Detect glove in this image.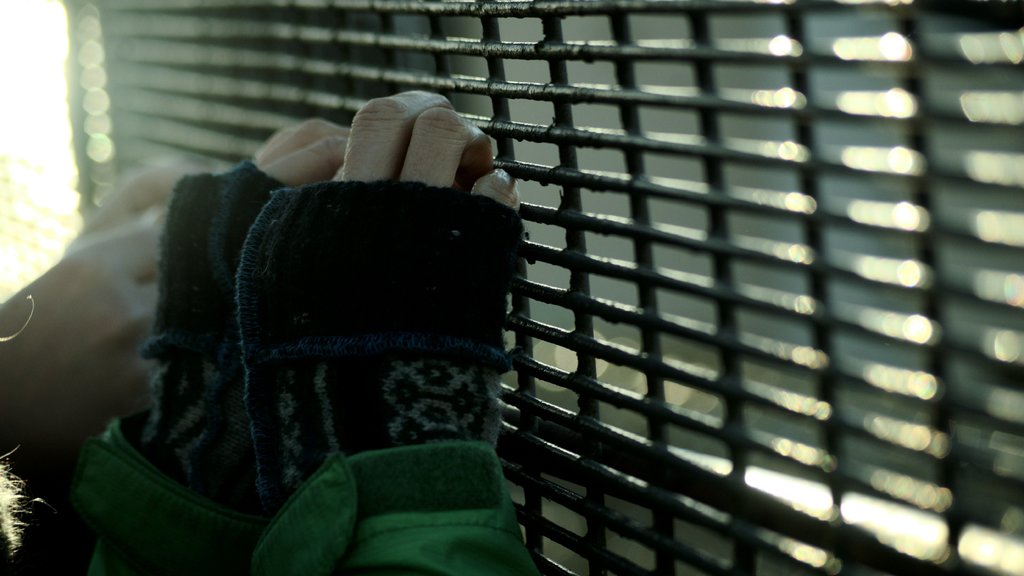
Detection: (x1=143, y1=158, x2=275, y2=539).
